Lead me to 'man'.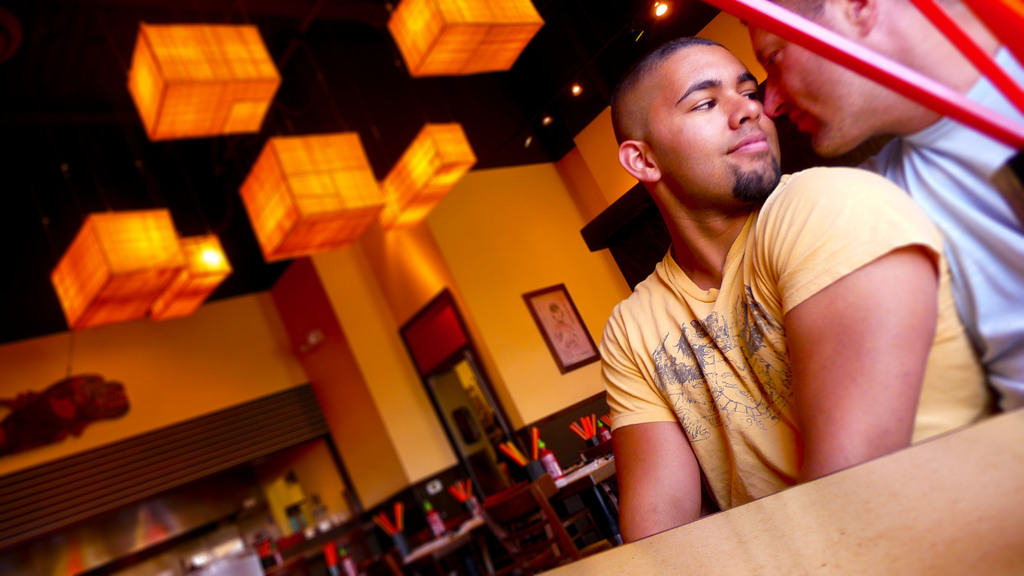
Lead to <bbox>735, 0, 1023, 419</bbox>.
